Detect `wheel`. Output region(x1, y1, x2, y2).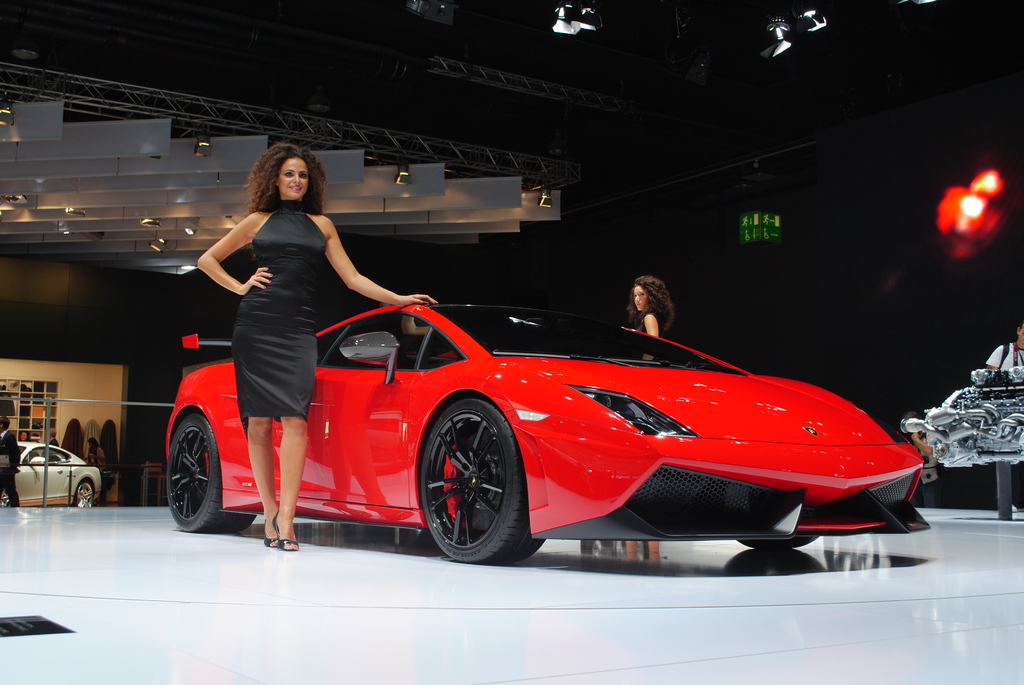
region(170, 412, 251, 534).
